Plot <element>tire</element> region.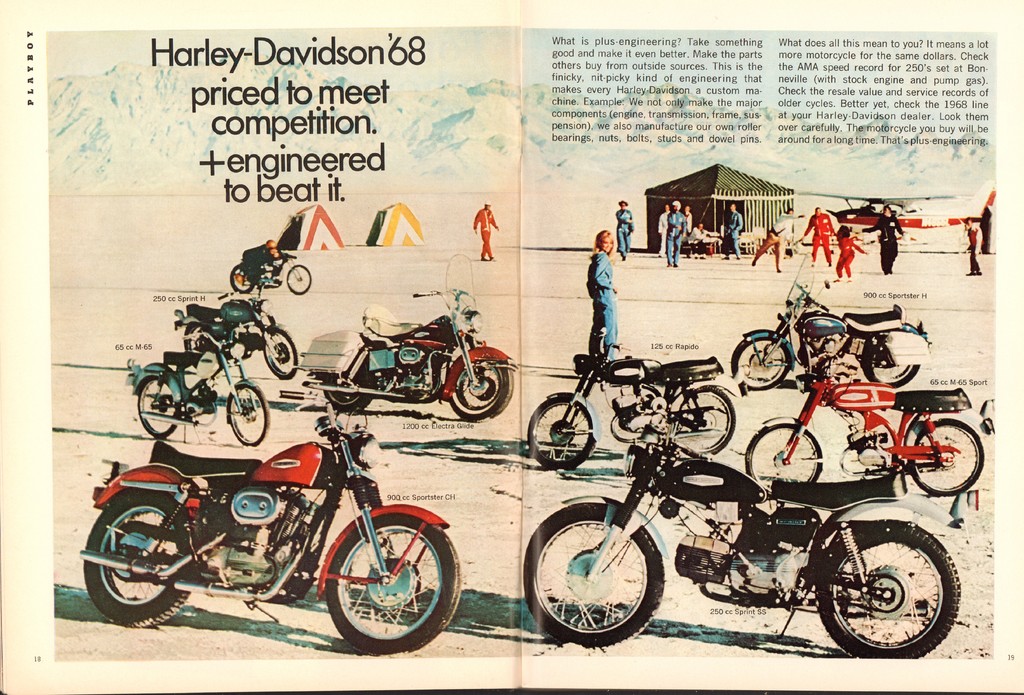
Plotted at left=733, top=332, right=786, bottom=395.
